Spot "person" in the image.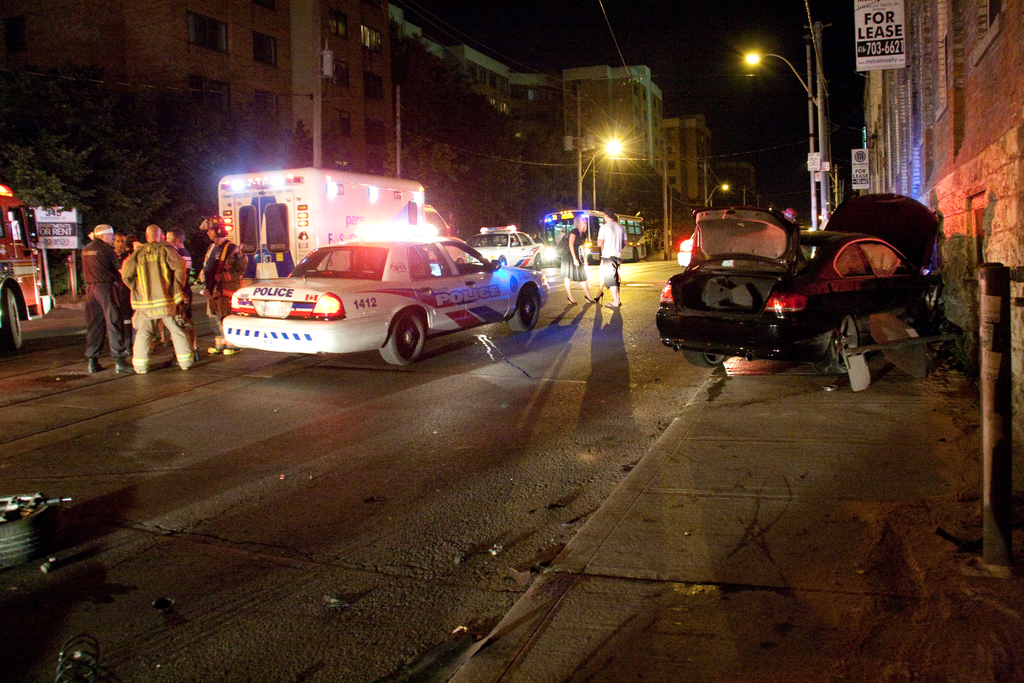
"person" found at 592/208/626/305.
